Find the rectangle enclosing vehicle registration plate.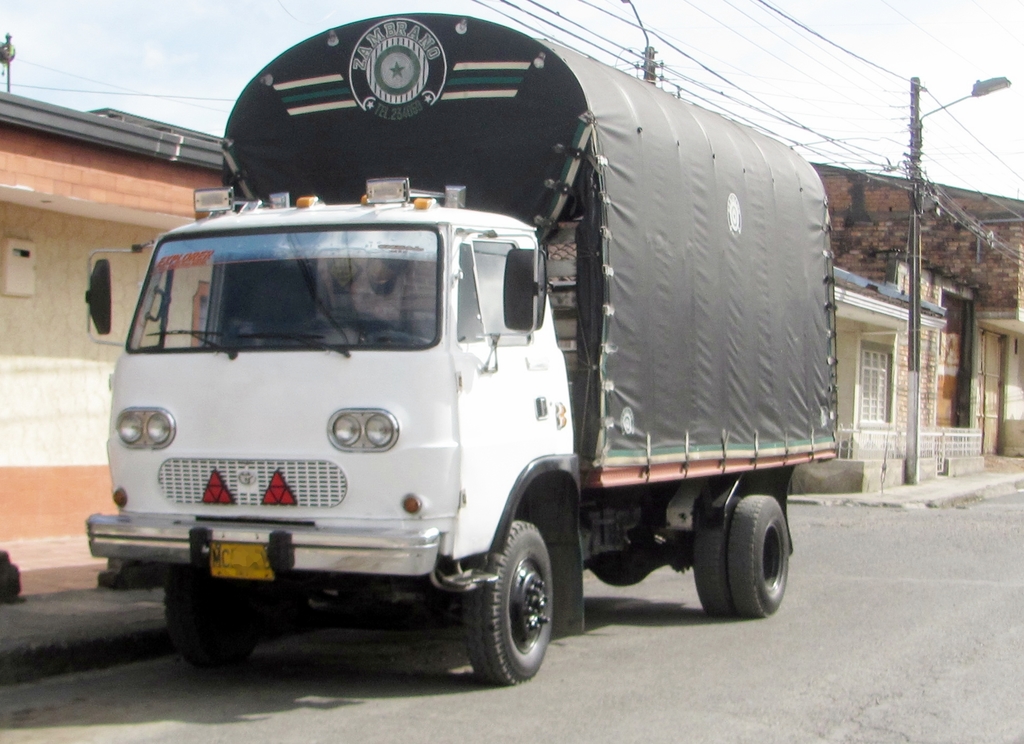
[x1=211, y1=544, x2=273, y2=578].
